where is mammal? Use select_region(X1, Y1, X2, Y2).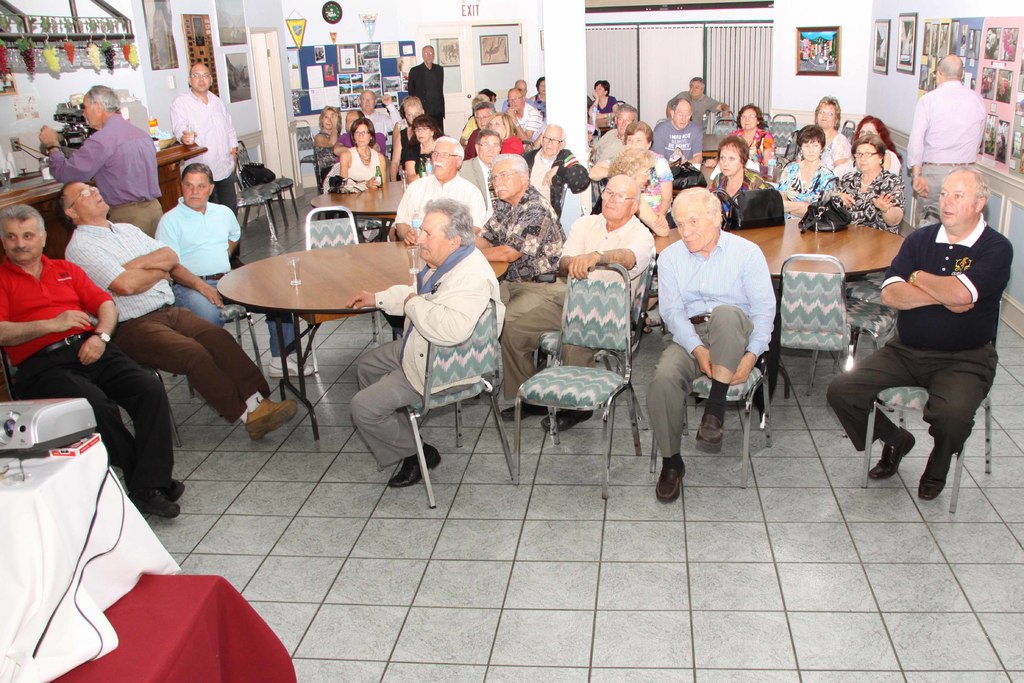
select_region(903, 56, 987, 224).
